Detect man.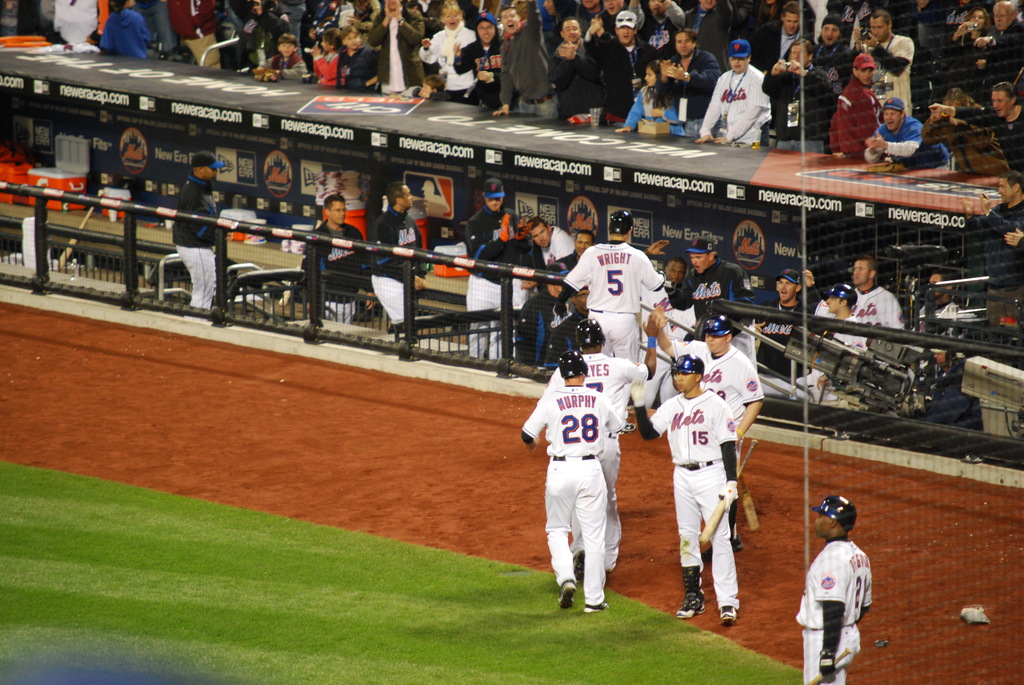
Detected at [x1=522, y1=351, x2=624, y2=616].
